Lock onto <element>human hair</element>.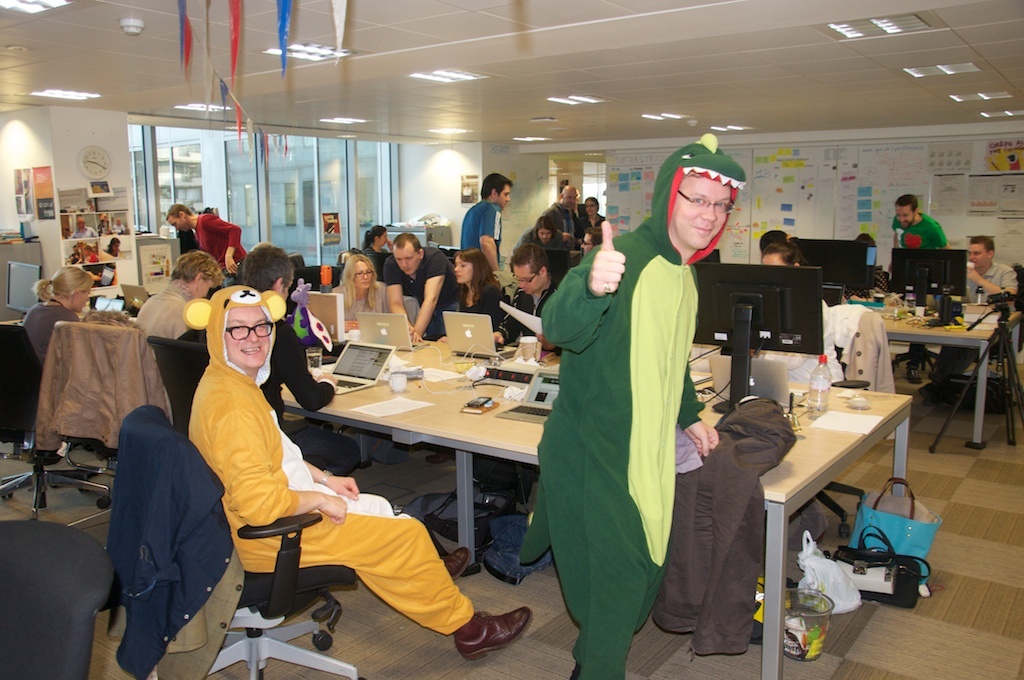
Locked: x1=531 y1=216 x2=557 y2=242.
